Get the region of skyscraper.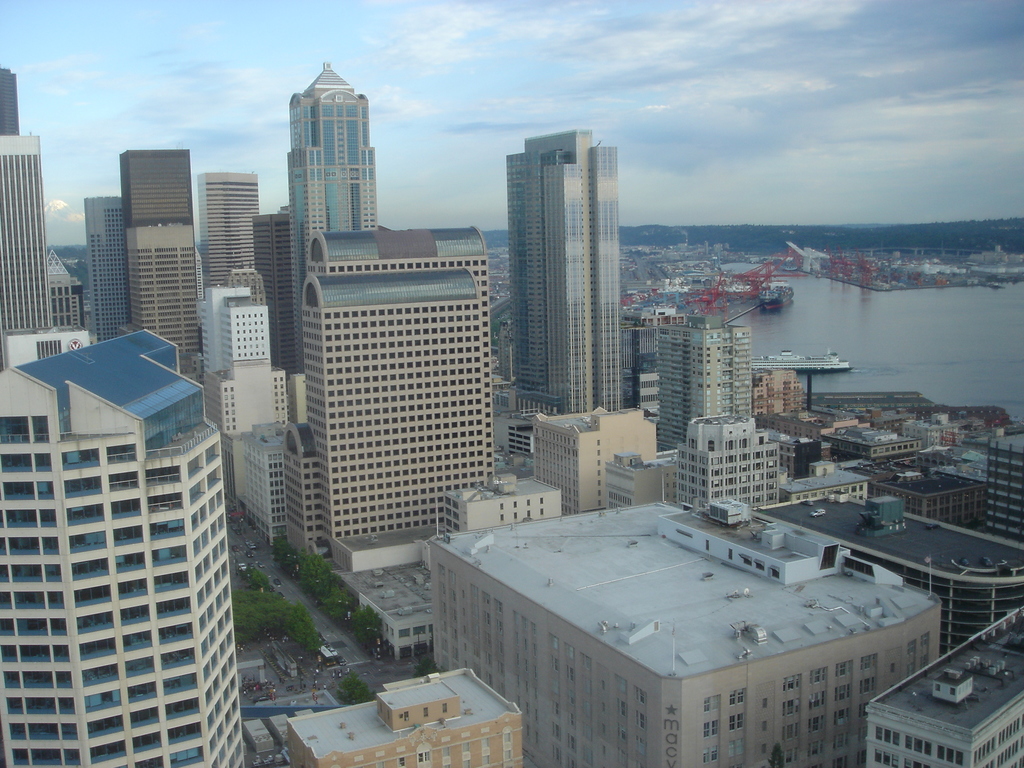
detection(527, 399, 655, 504).
